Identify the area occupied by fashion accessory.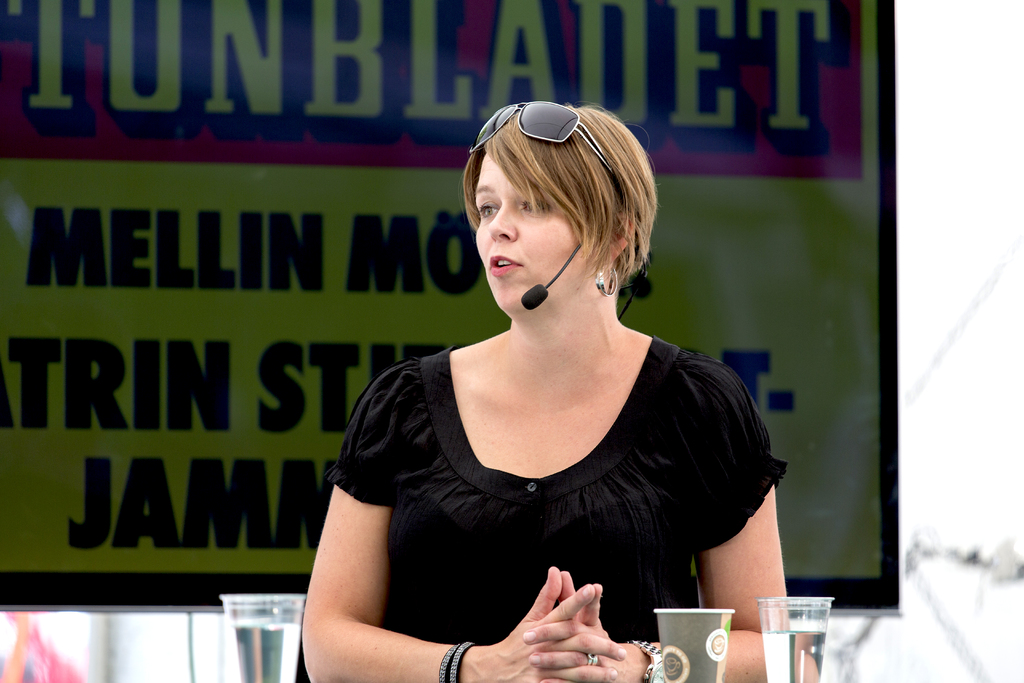
Area: box=[587, 654, 600, 664].
